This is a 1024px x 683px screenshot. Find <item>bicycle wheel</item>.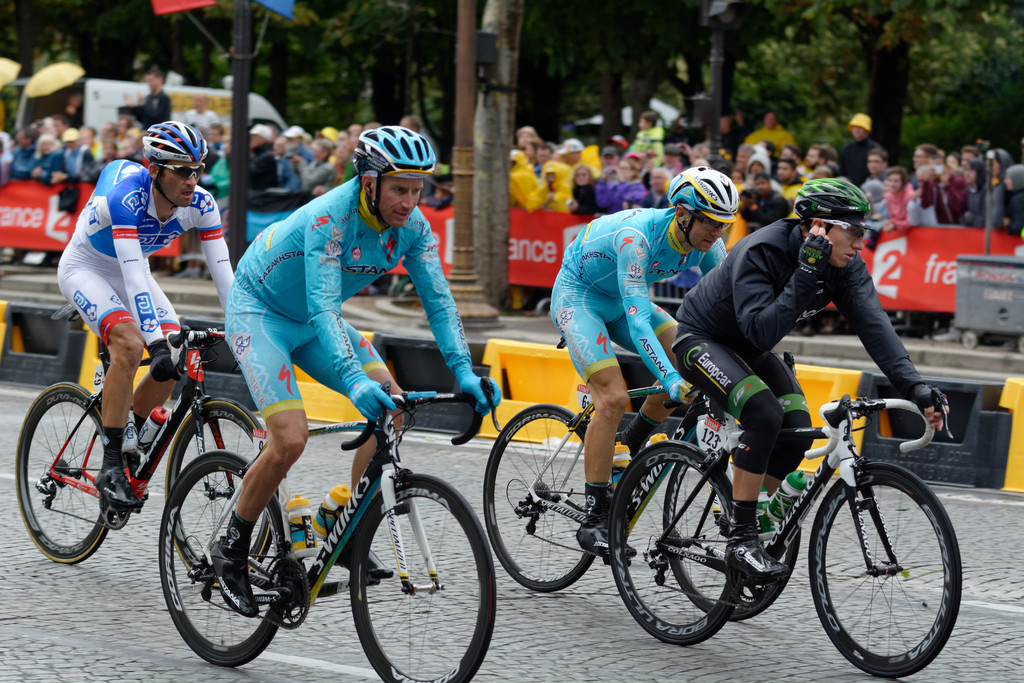
Bounding box: select_region(480, 402, 609, 593).
